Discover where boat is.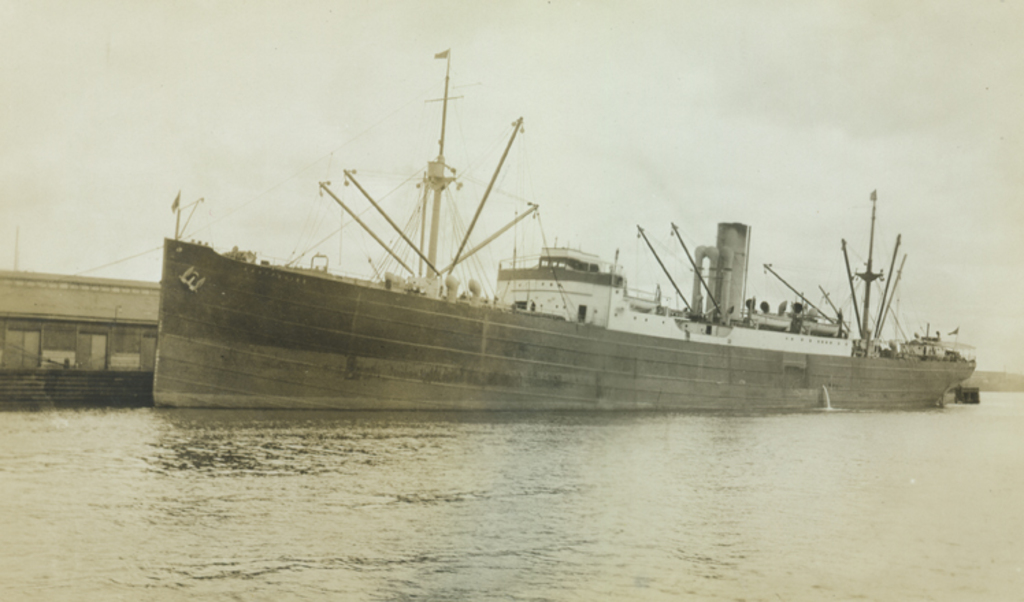
Discovered at <bbox>140, 79, 973, 417</bbox>.
